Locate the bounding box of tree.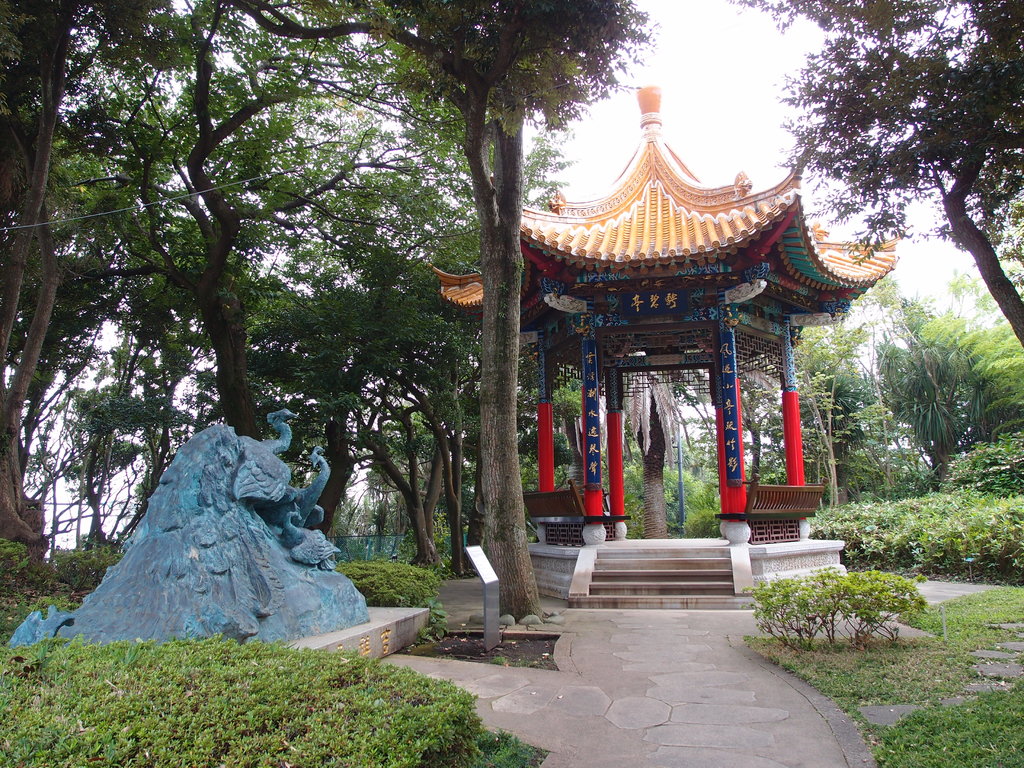
Bounding box: 212, 0, 660, 637.
